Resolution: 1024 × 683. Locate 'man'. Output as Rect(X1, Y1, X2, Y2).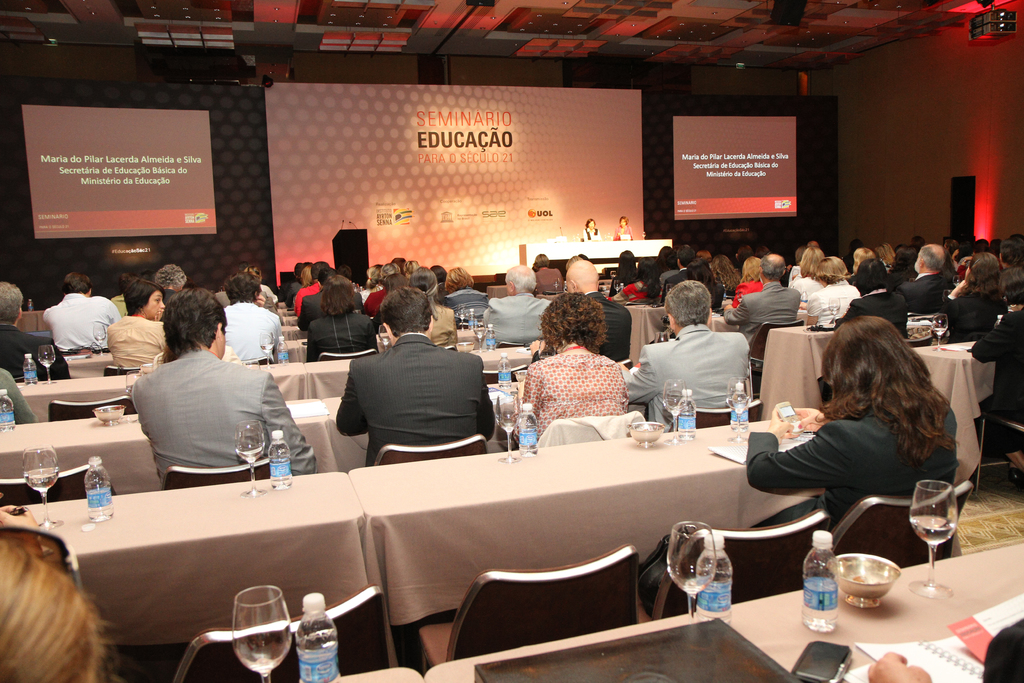
Rect(806, 241, 819, 247).
